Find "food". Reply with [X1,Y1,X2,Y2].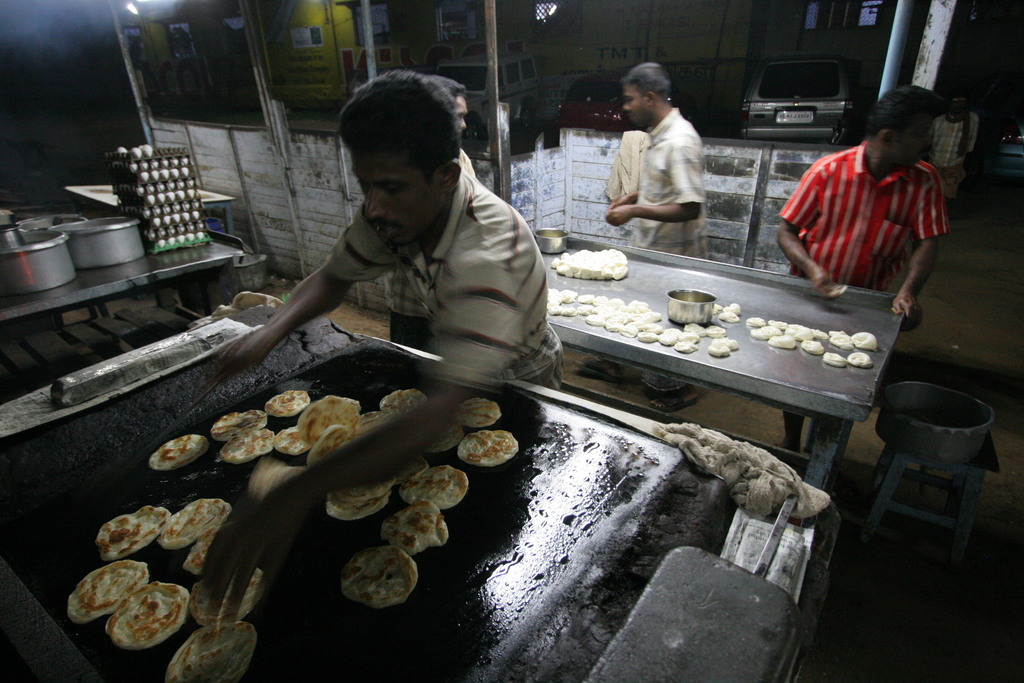
[264,386,312,420].
